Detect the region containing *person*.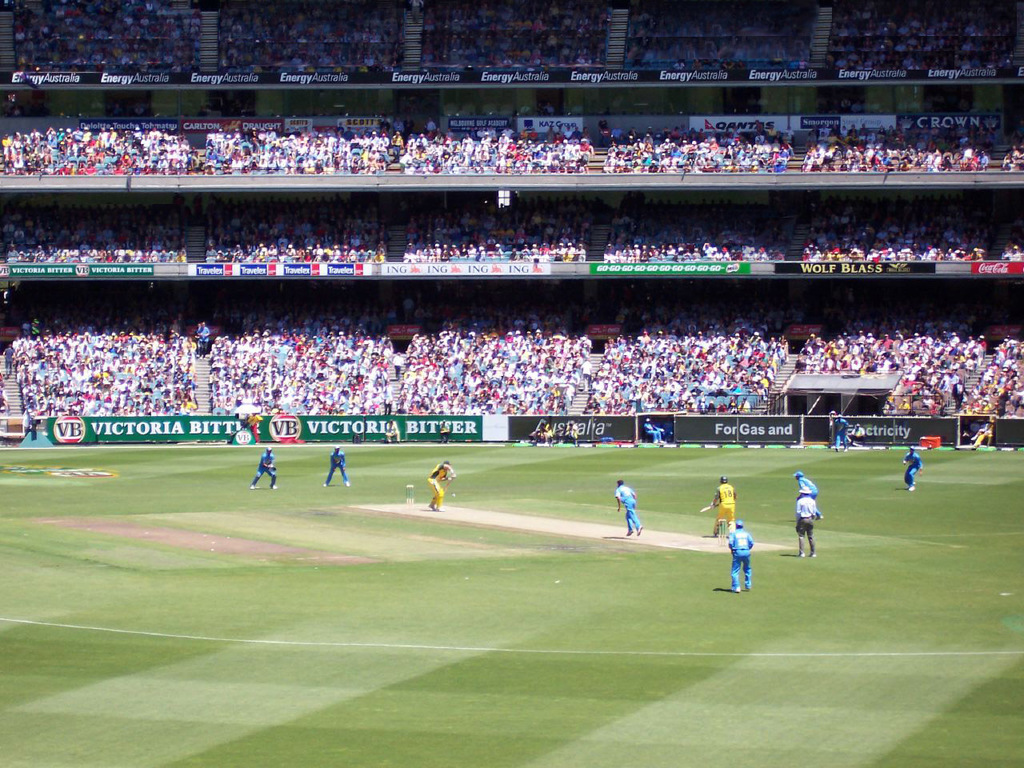
locate(794, 474, 821, 520).
